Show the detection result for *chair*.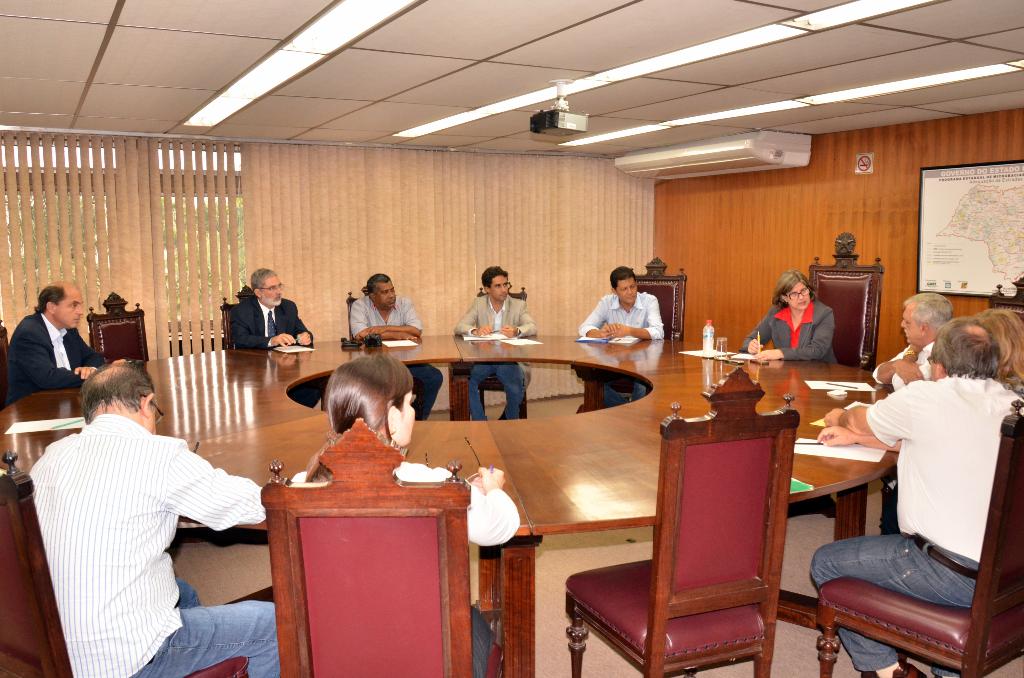
bbox(968, 275, 1023, 350).
